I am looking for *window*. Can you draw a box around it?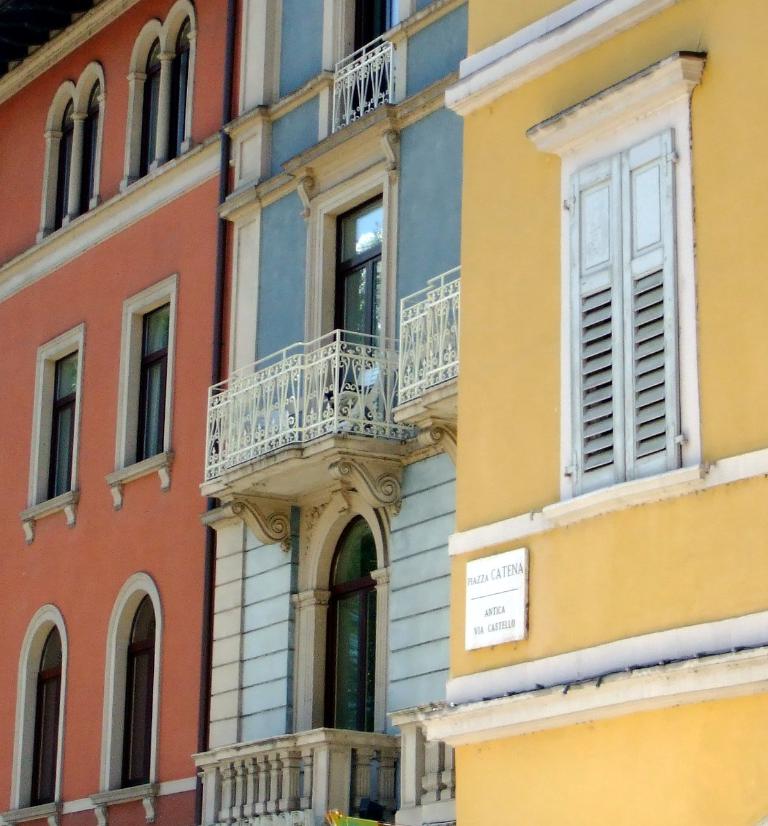
Sure, the bounding box is box=[33, 55, 105, 247].
